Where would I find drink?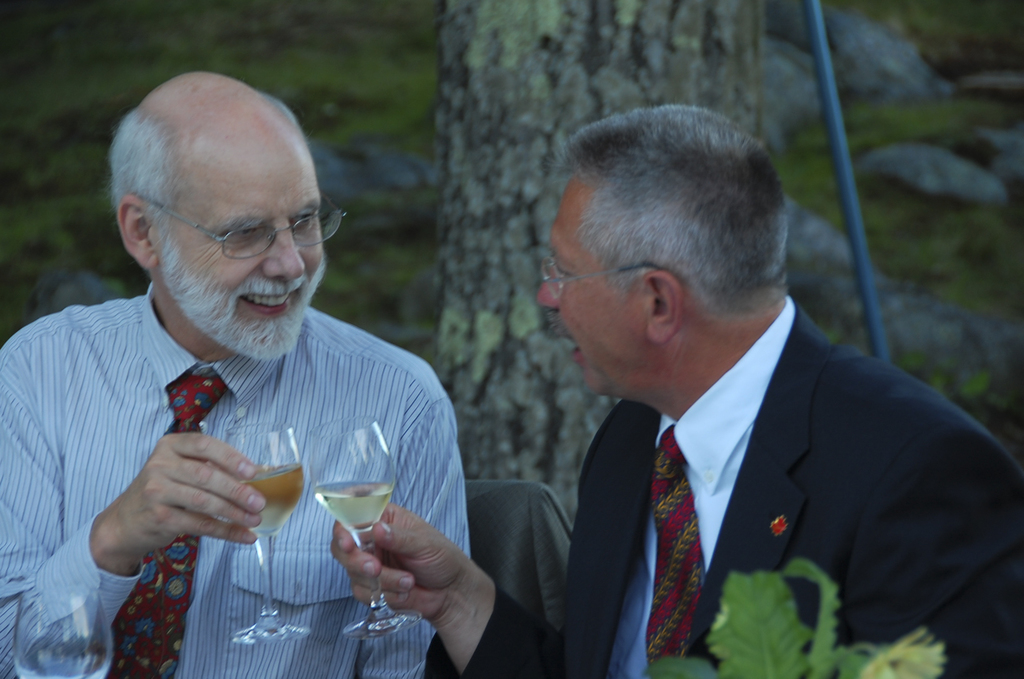
At bbox=[314, 477, 391, 527].
